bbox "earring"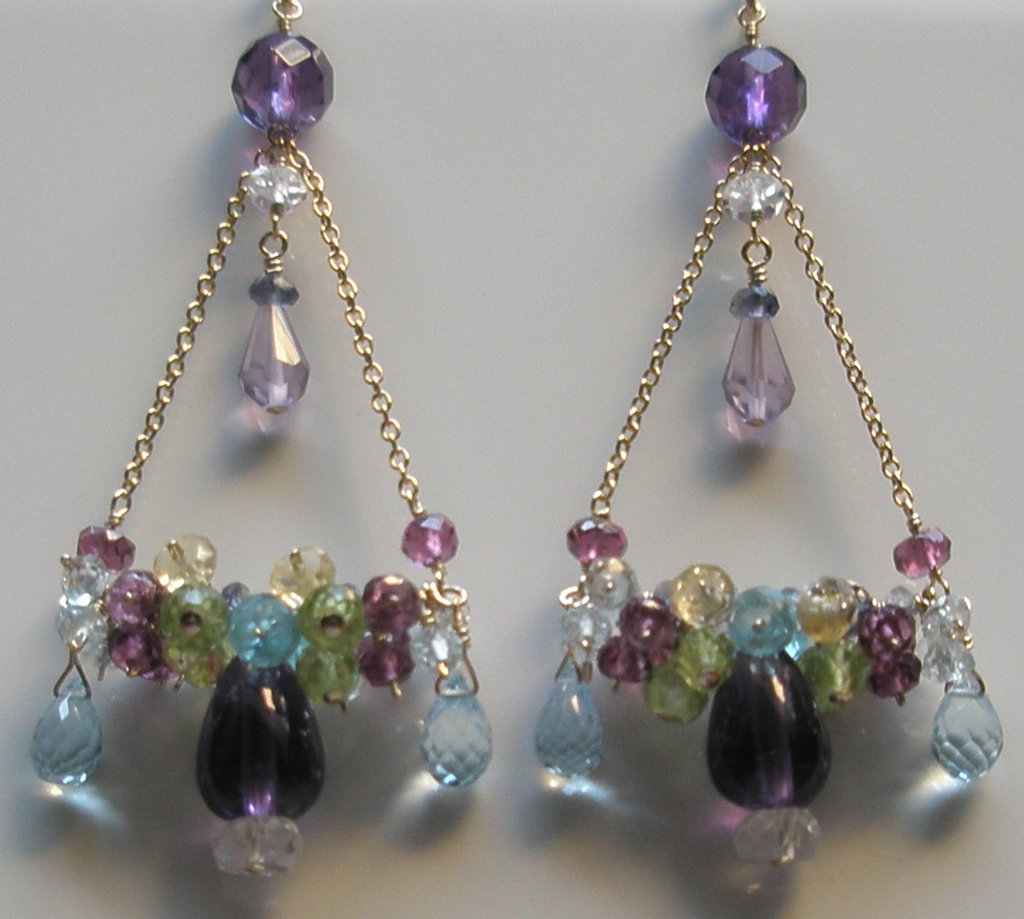
x1=535 y1=0 x2=1003 y2=868
